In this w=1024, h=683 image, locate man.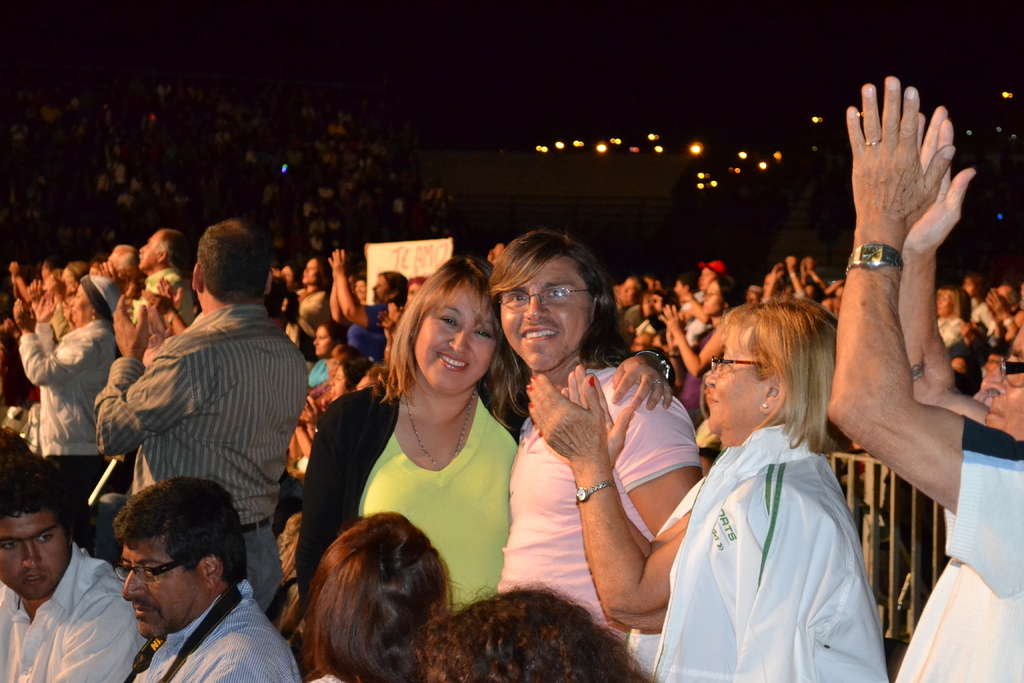
Bounding box: bbox(100, 241, 322, 583).
